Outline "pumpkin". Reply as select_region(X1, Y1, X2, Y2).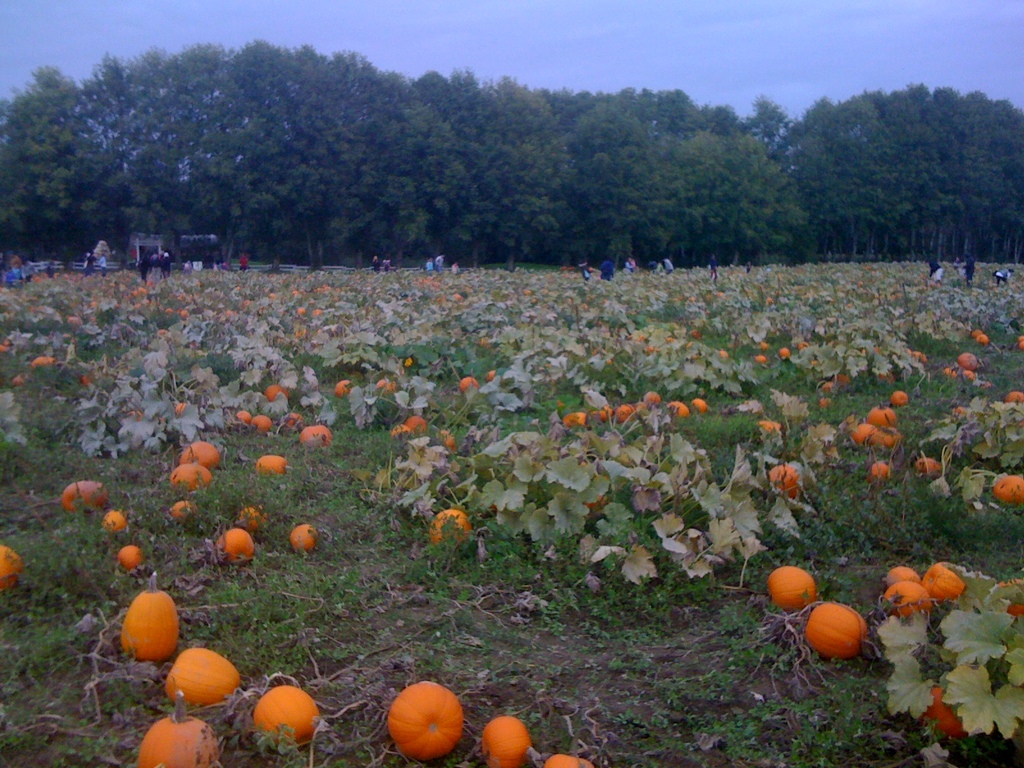
select_region(335, 376, 356, 405).
